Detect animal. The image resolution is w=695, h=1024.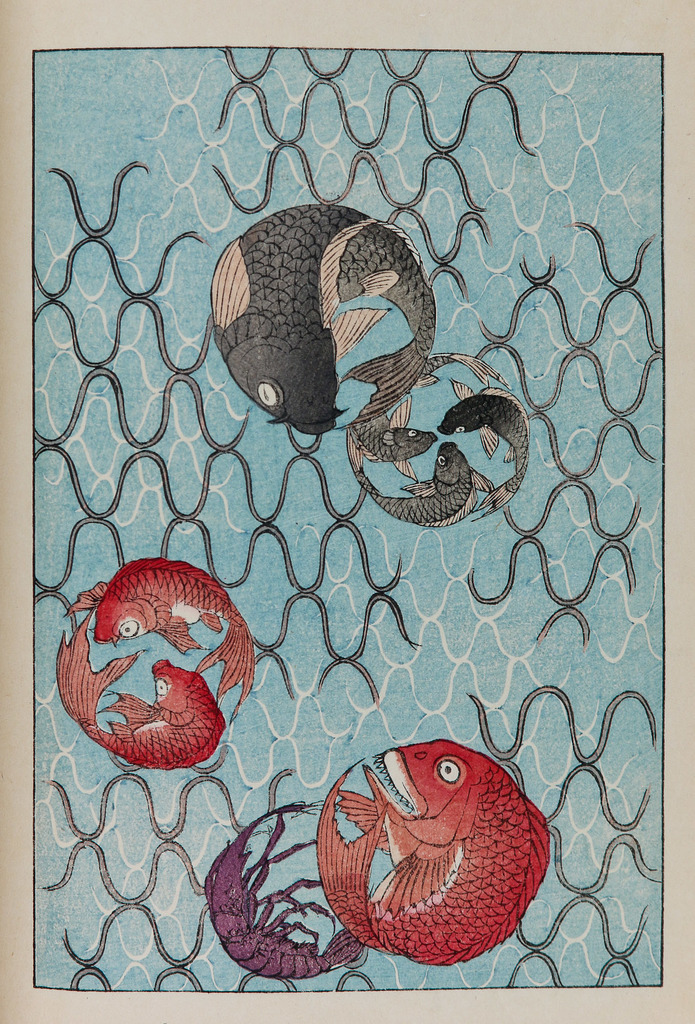
<box>345,352,511,476</box>.
